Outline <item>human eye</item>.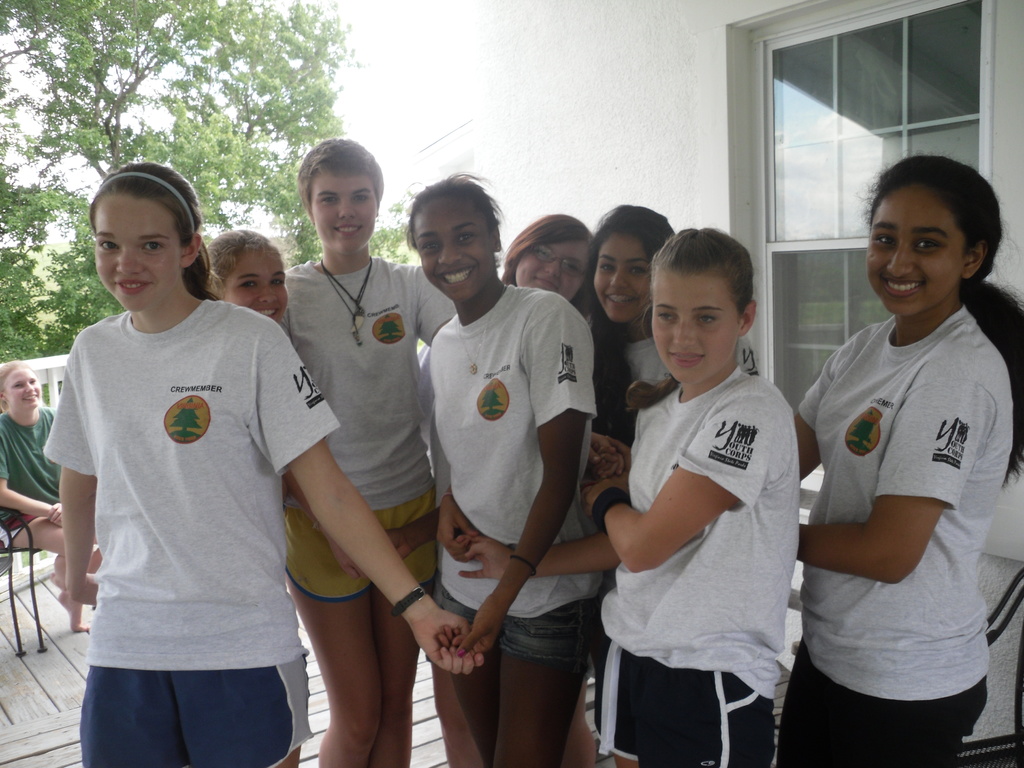
Outline: (x1=911, y1=236, x2=946, y2=257).
